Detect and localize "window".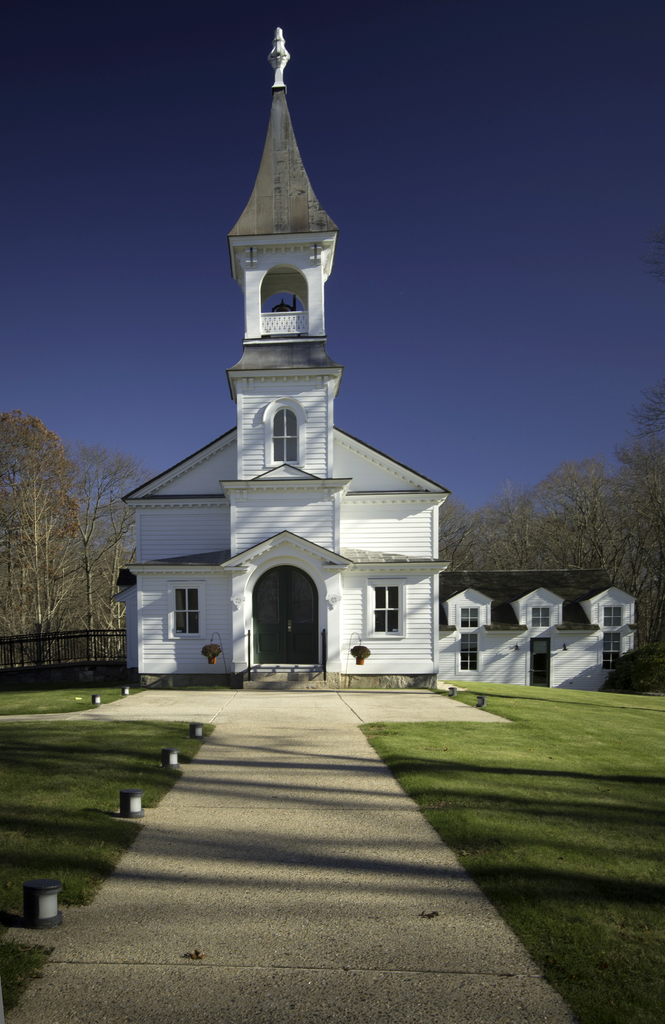
Localized at [x1=362, y1=580, x2=406, y2=640].
